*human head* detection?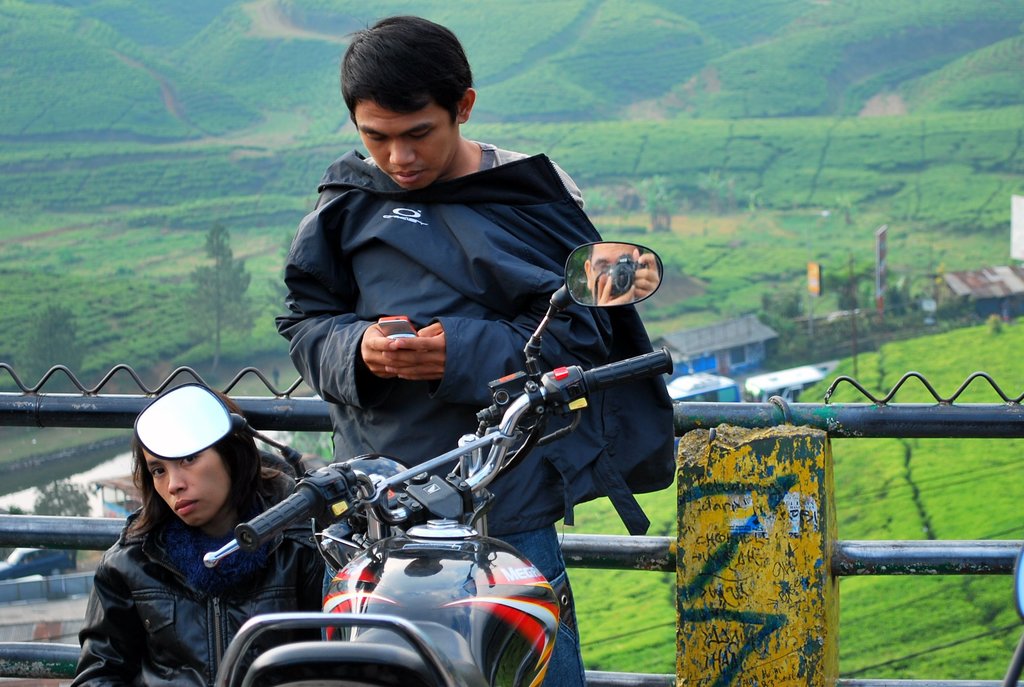
(129, 382, 261, 532)
